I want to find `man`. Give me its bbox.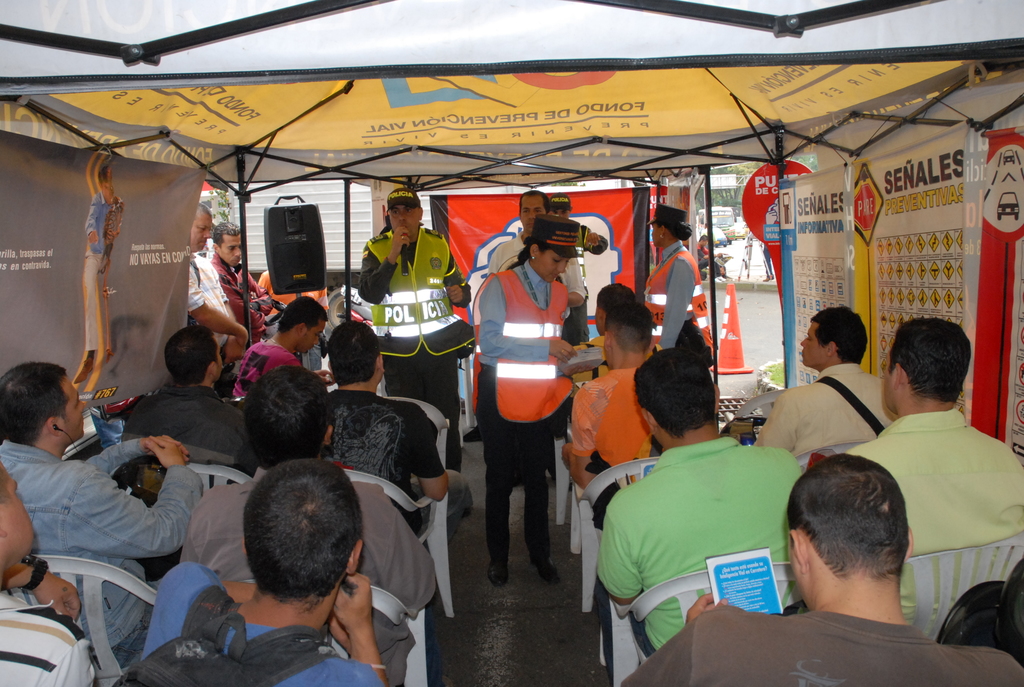
x1=213, y1=221, x2=273, y2=351.
